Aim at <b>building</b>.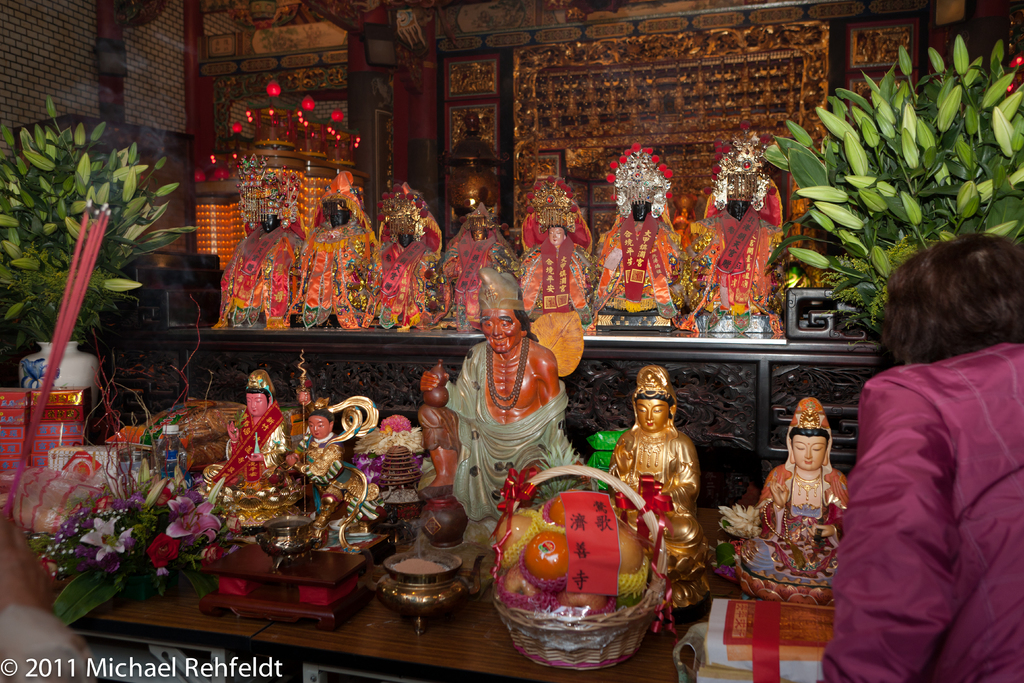
Aimed at 0,0,1023,682.
